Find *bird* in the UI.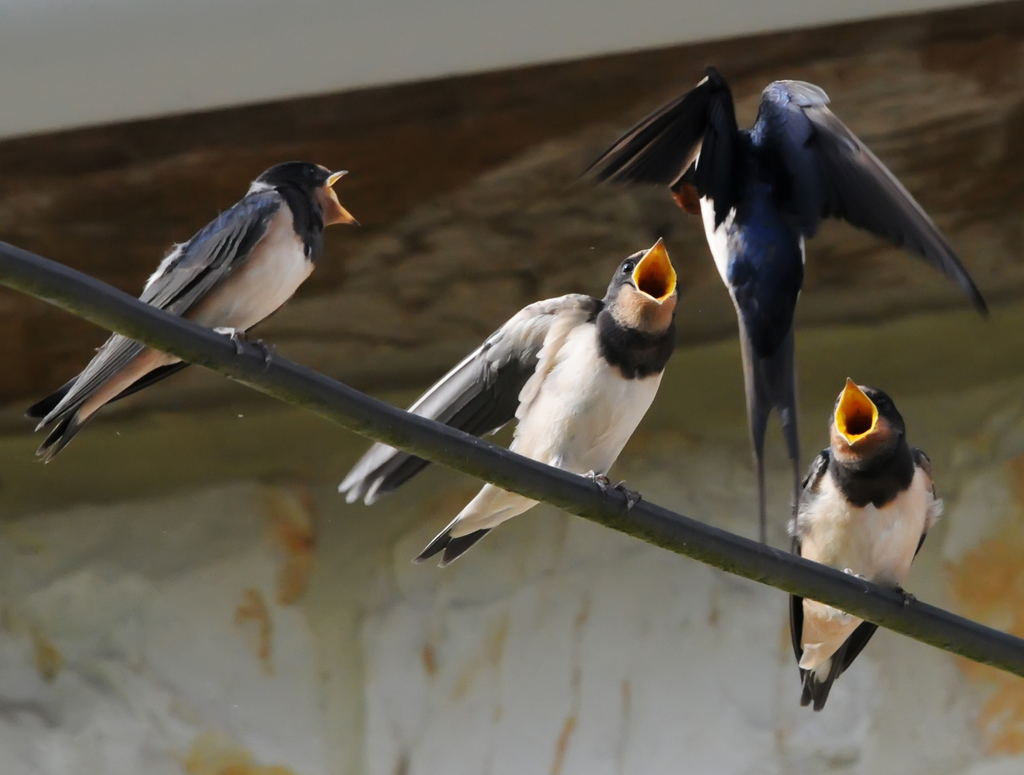
UI element at bbox=[801, 373, 963, 676].
